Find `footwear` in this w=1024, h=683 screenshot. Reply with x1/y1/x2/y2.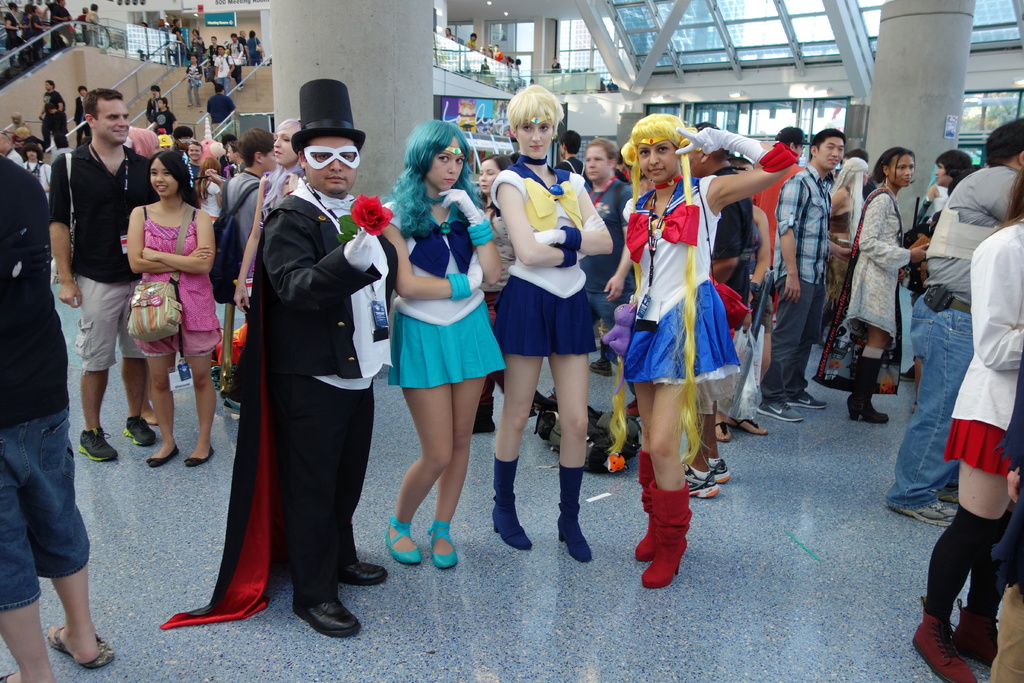
299/588/364/641.
